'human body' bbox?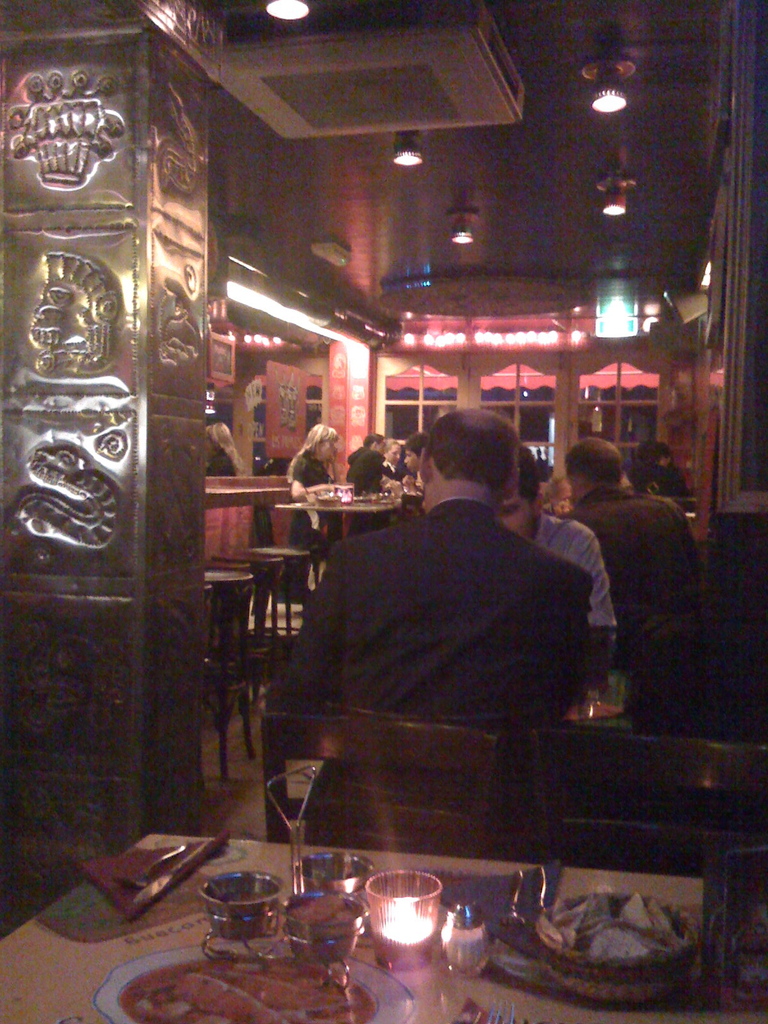
bbox=[326, 388, 613, 823]
